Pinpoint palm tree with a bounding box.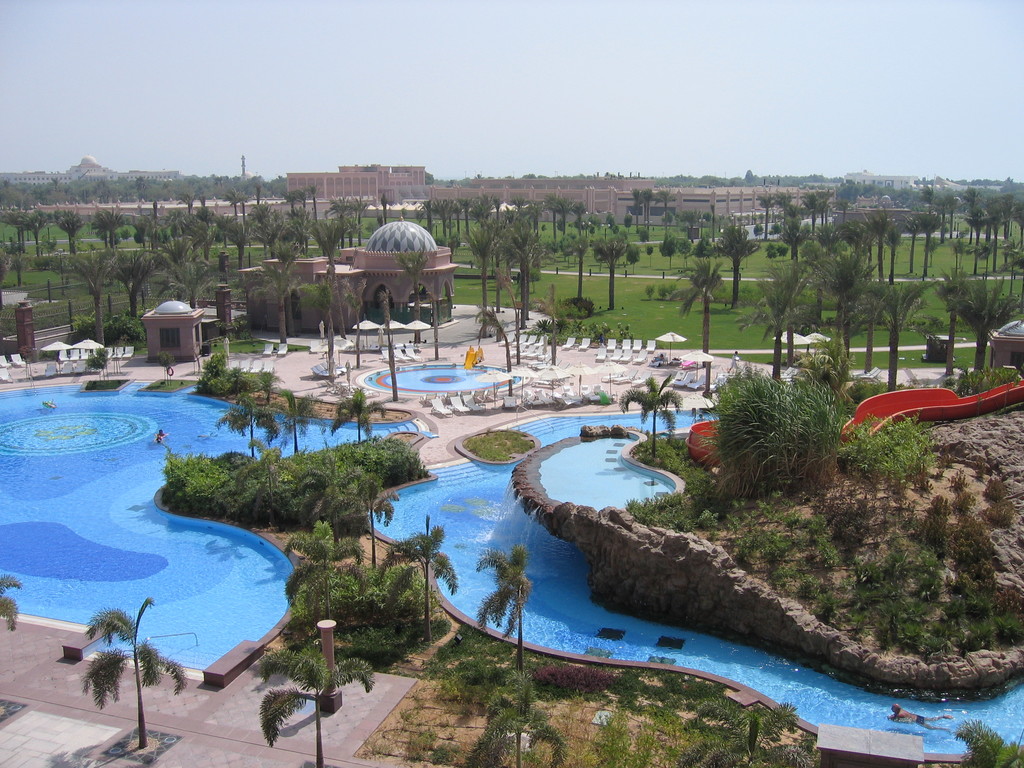
detection(156, 227, 207, 279).
